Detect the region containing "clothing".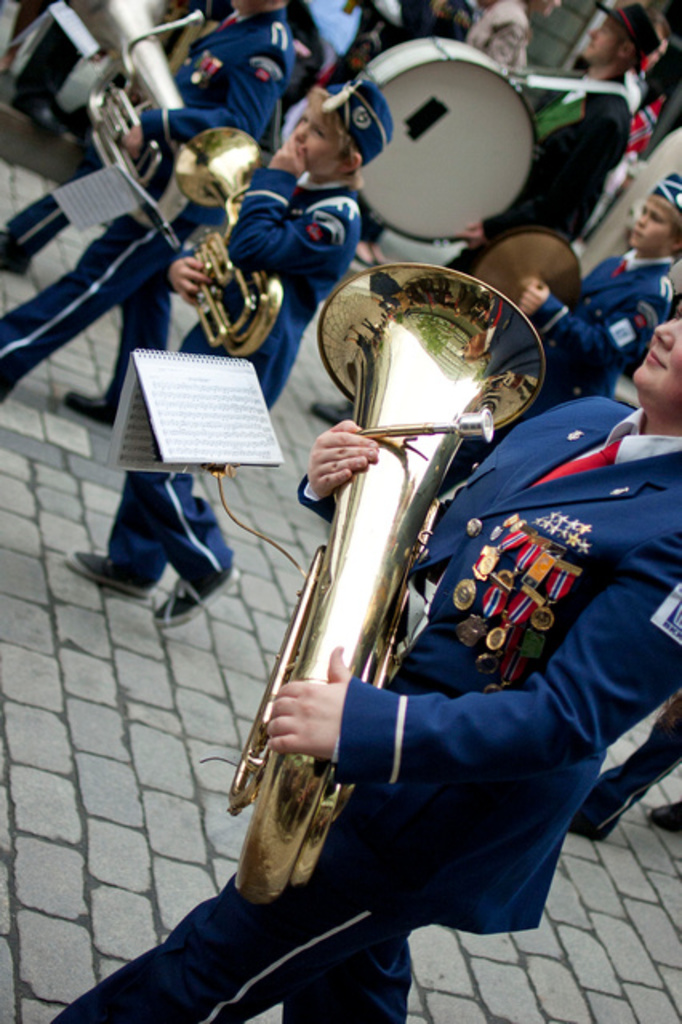
x1=114 y1=186 x2=354 y2=592.
